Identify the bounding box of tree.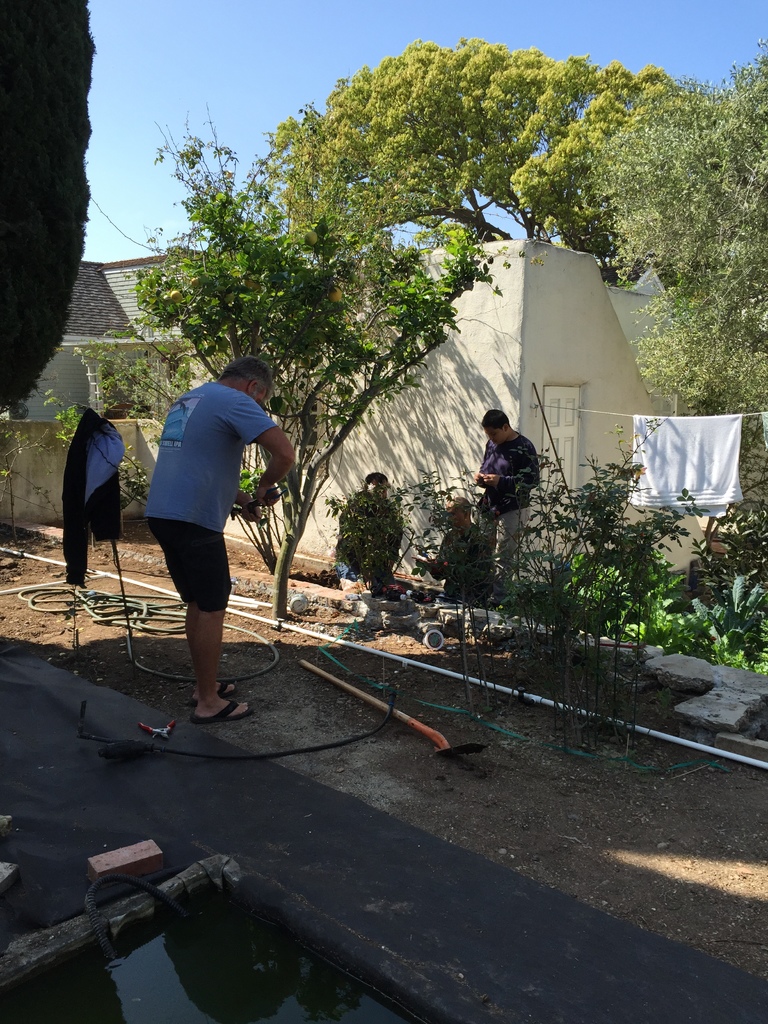
x1=125 y1=97 x2=512 y2=620.
